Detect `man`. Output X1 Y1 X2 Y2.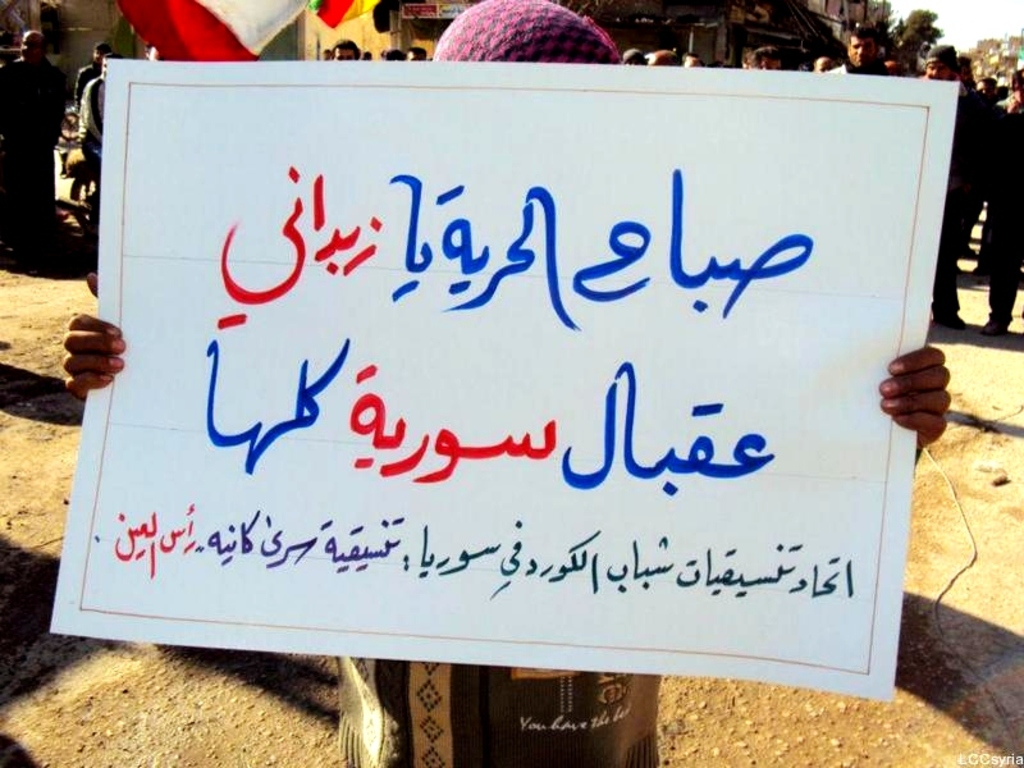
826 22 891 76.
